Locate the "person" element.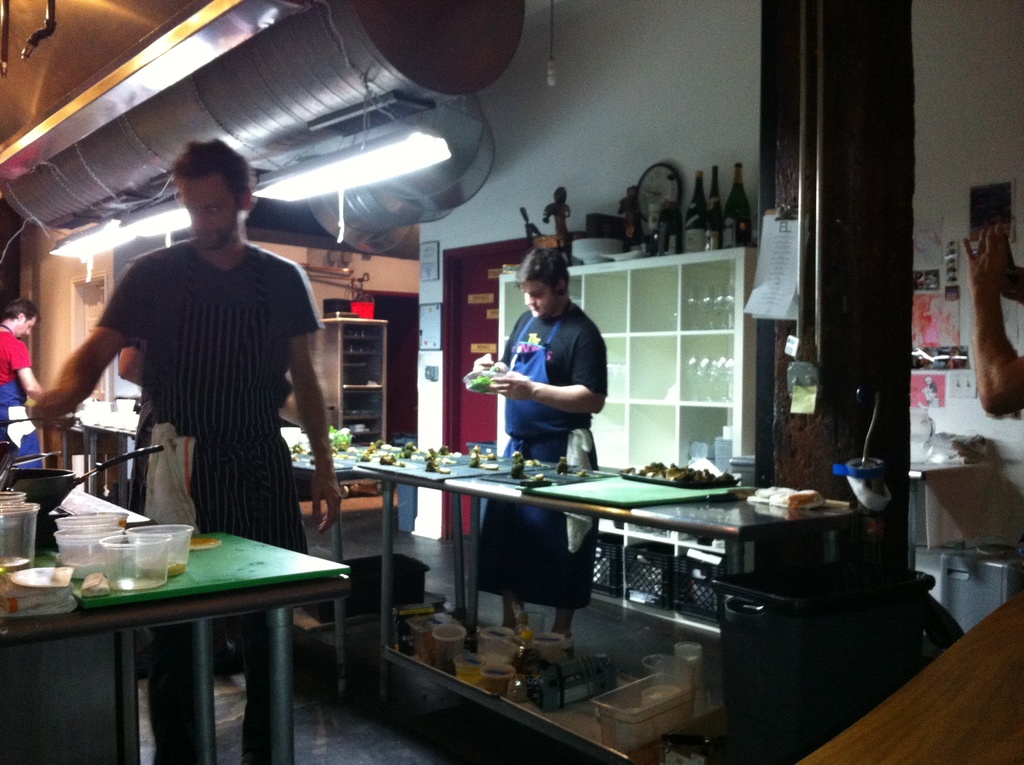
Element bbox: select_region(26, 135, 355, 692).
